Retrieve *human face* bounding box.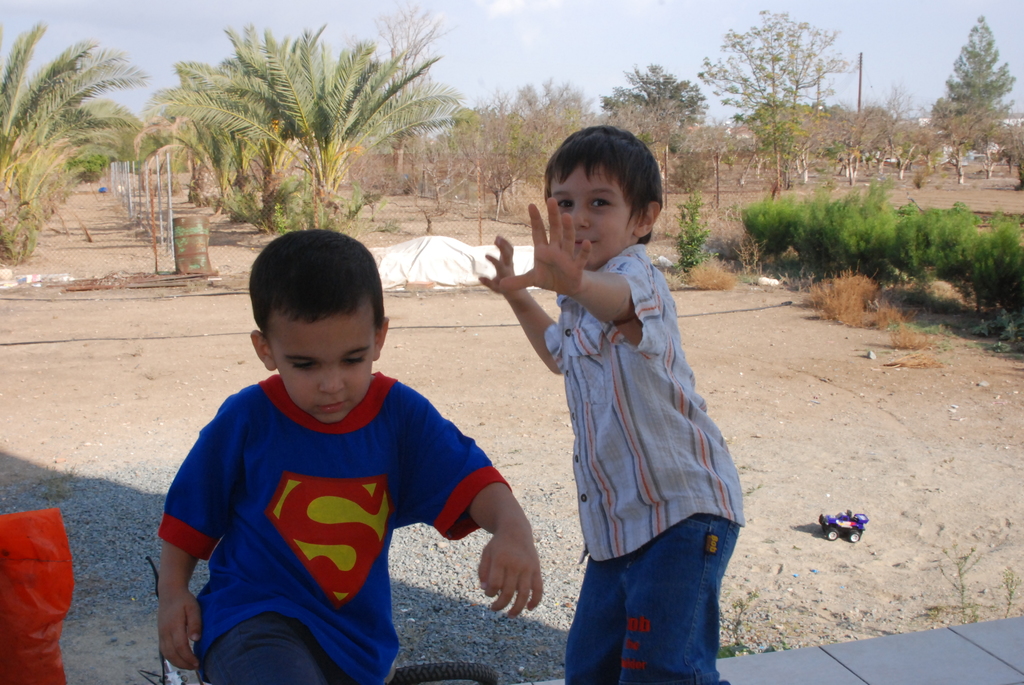
Bounding box: [266, 302, 380, 428].
